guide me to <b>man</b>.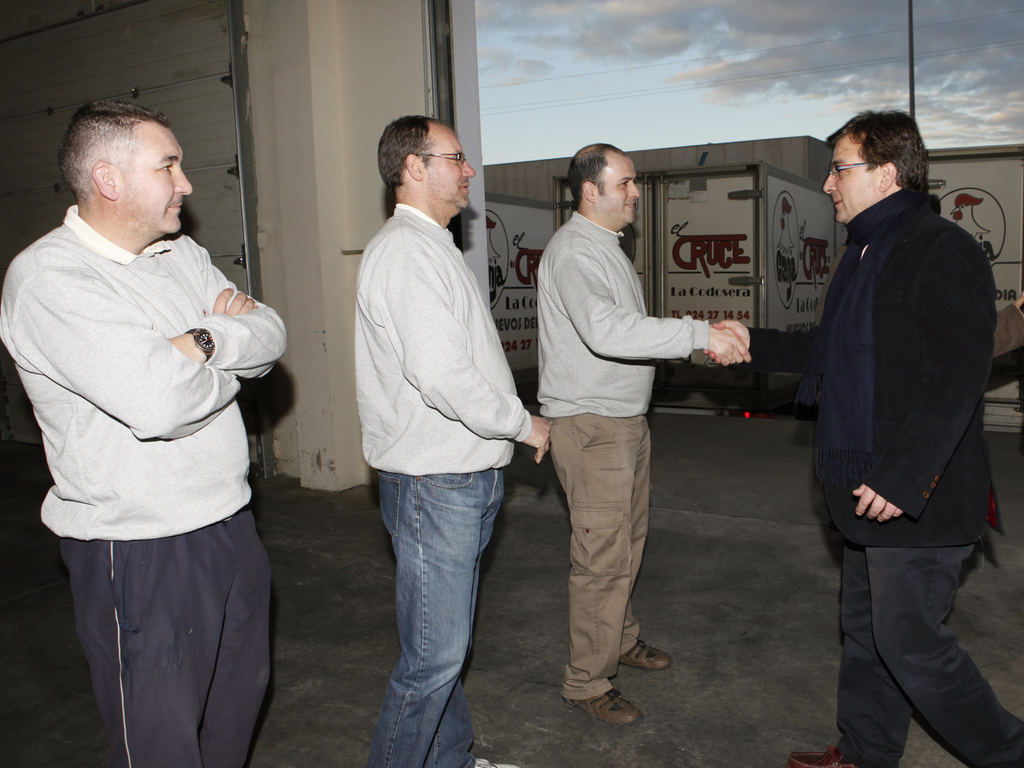
Guidance: <box>0,94,287,767</box>.
